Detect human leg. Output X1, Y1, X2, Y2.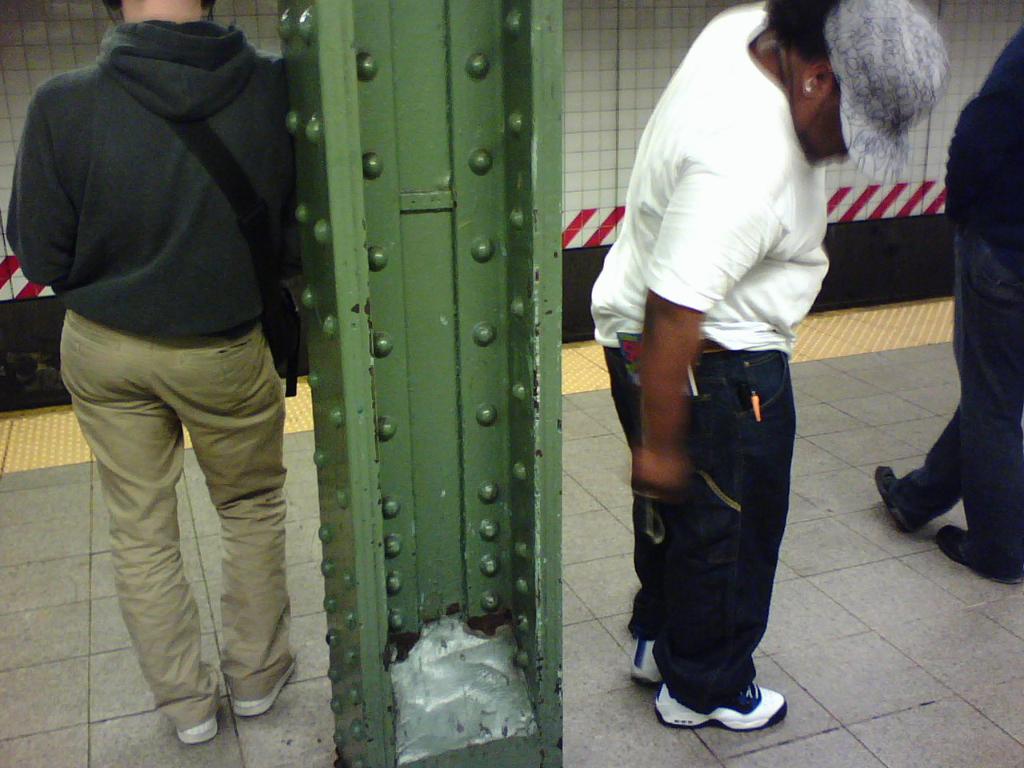
935, 216, 1023, 584.
